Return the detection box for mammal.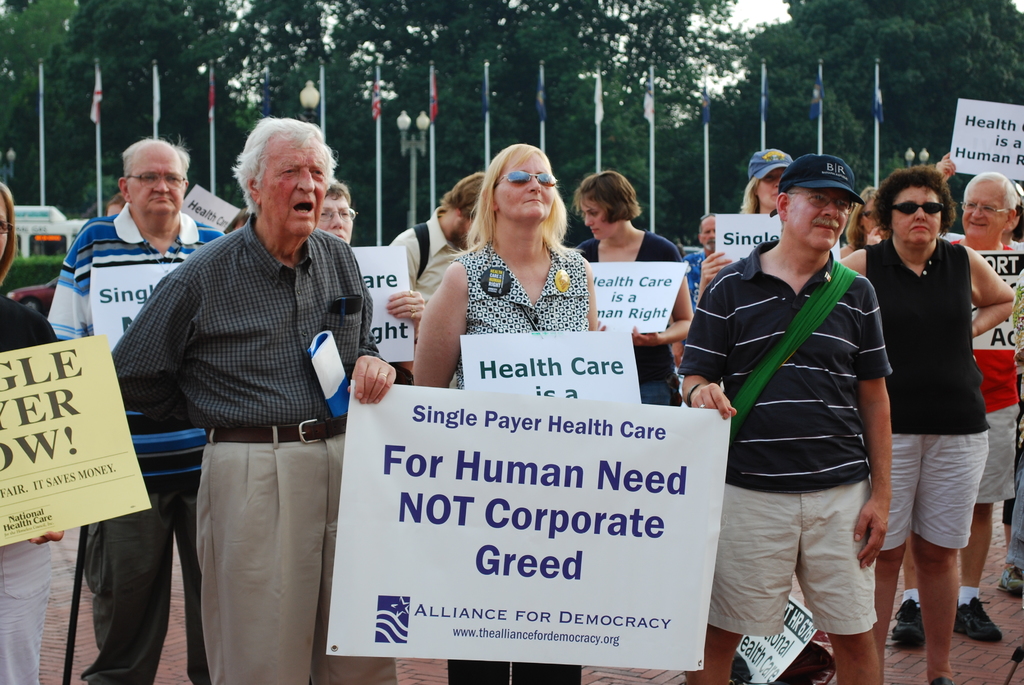
{"x1": 314, "y1": 178, "x2": 357, "y2": 246}.
